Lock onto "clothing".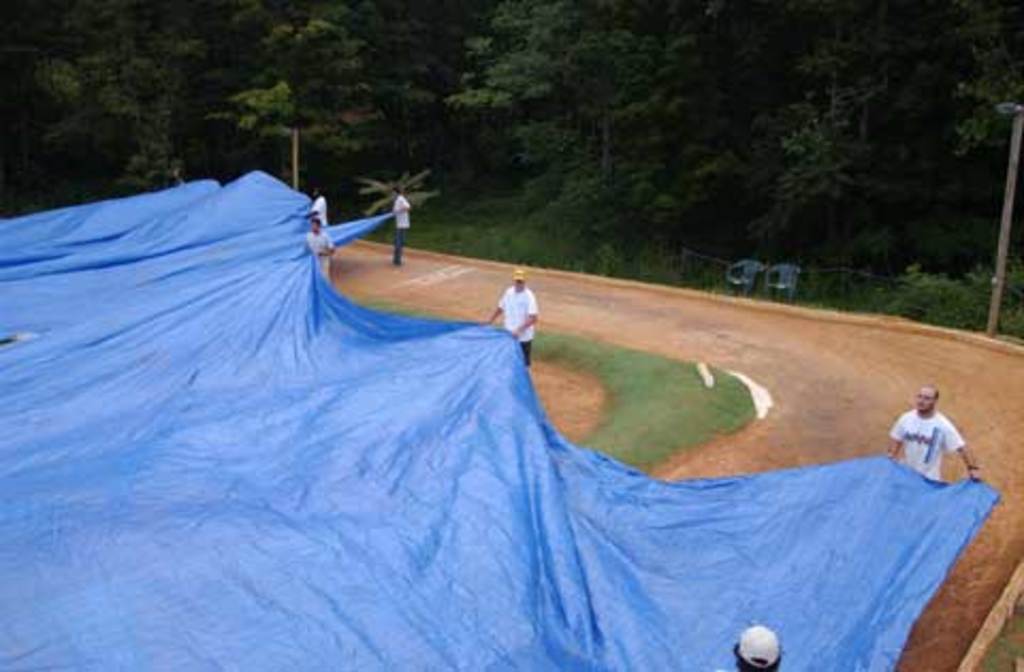
Locked: l=307, t=226, r=335, b=277.
